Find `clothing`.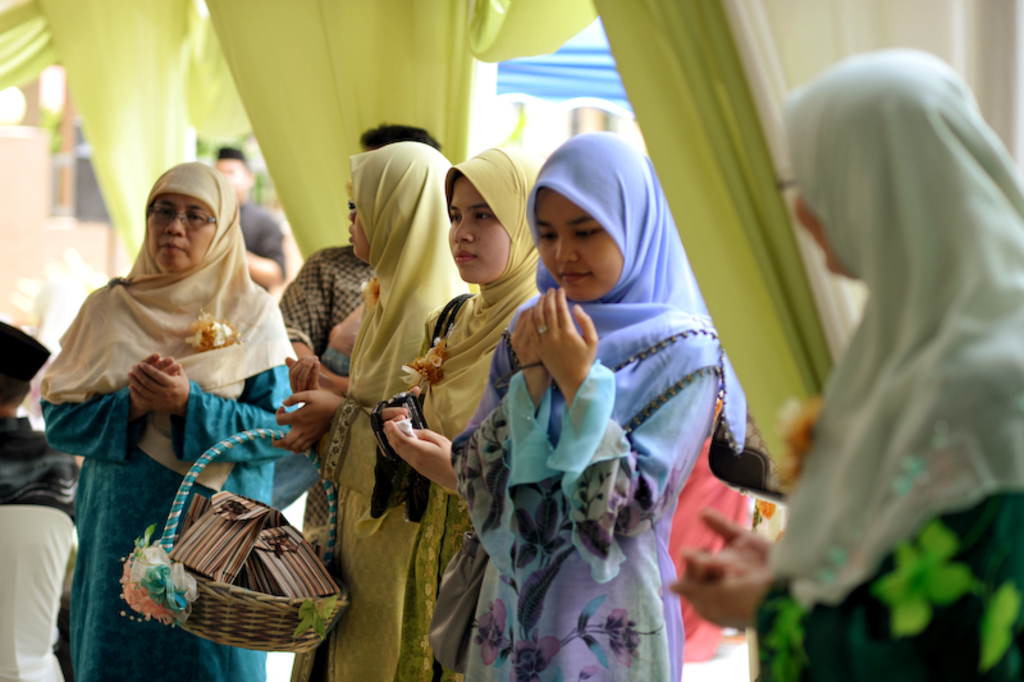
0,319,78,526.
